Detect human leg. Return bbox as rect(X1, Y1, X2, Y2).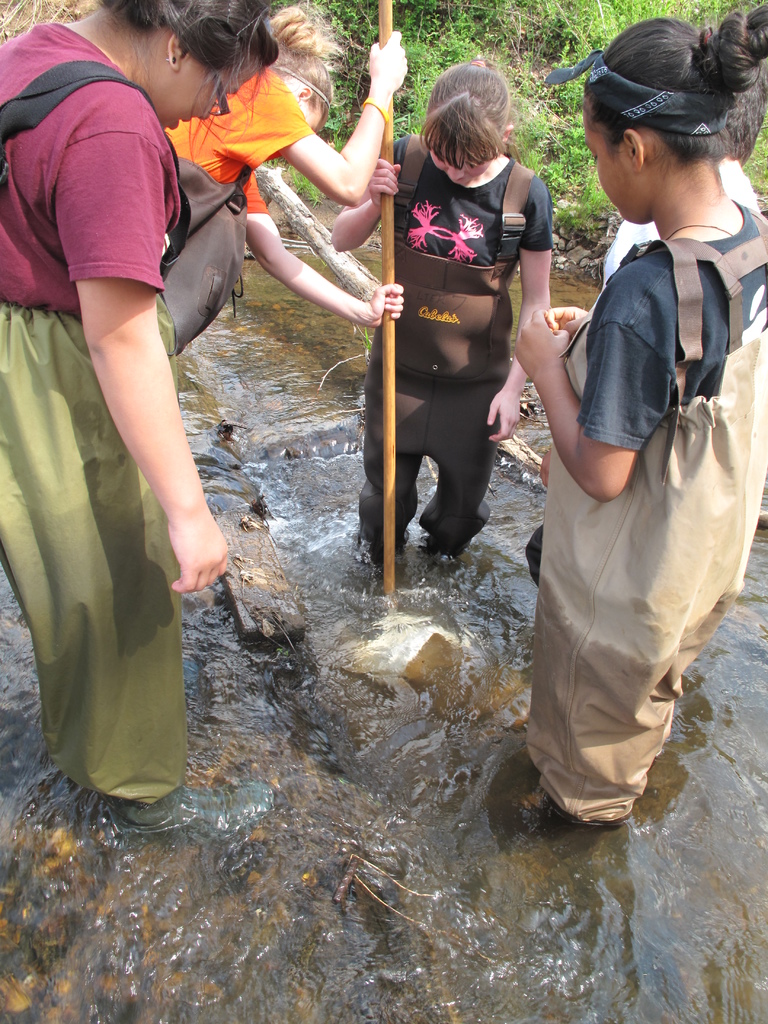
rect(0, 311, 269, 830).
